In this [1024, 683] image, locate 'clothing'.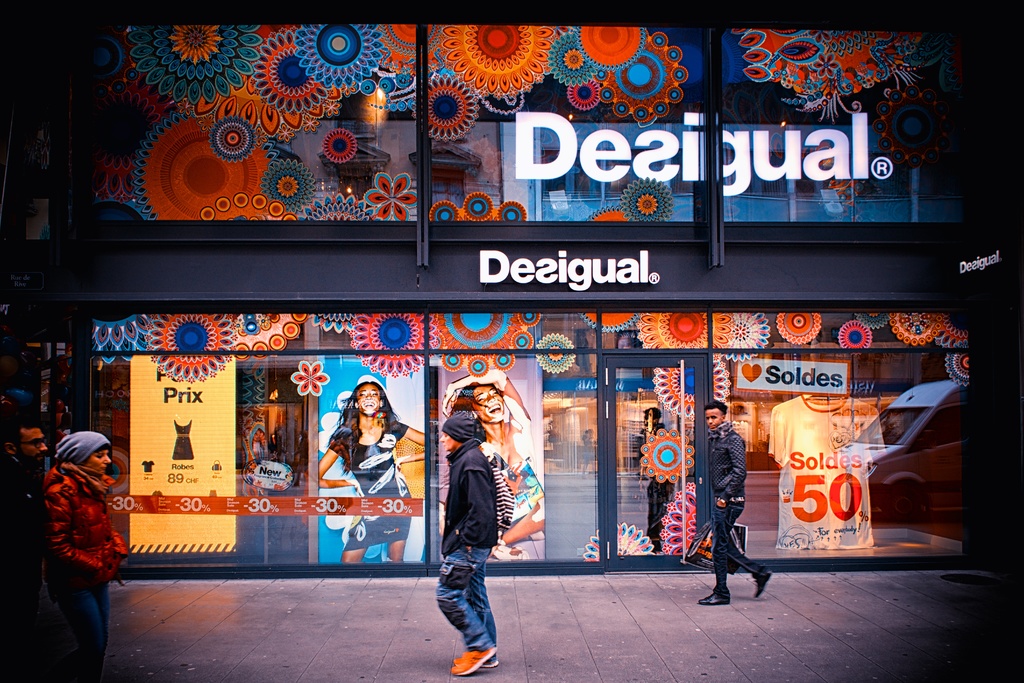
Bounding box: bbox=(431, 438, 497, 662).
